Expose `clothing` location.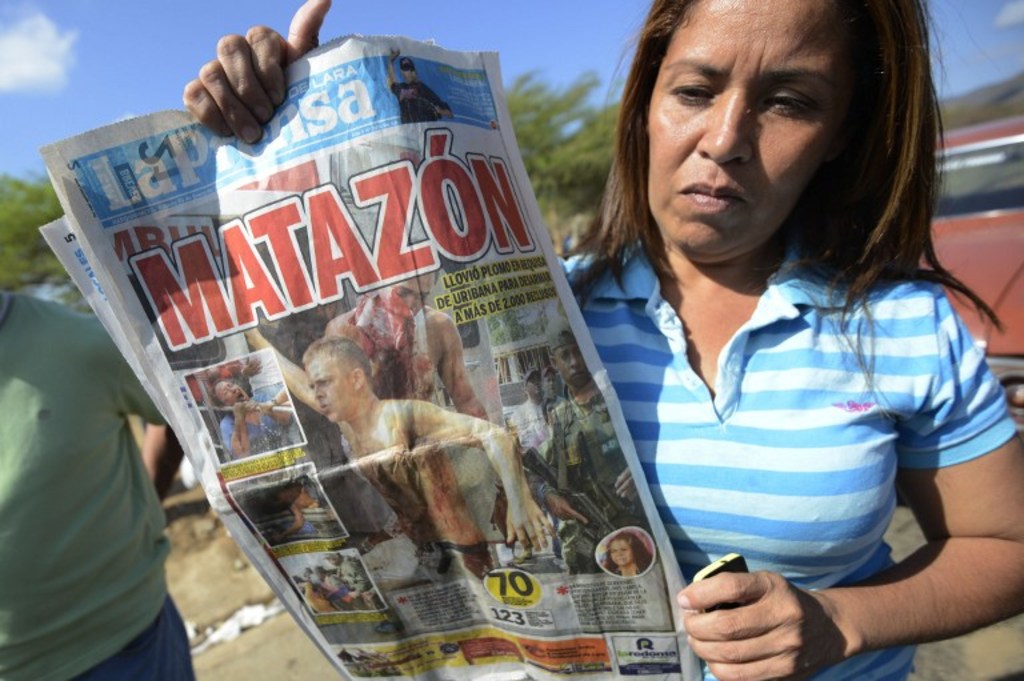
Exposed at 389 79 452 121.
